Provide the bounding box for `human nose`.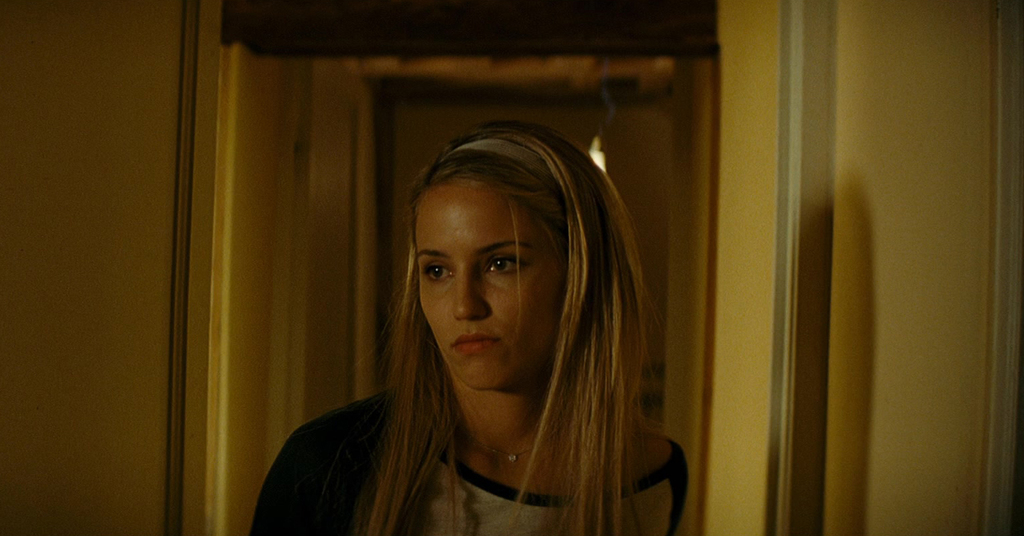
(450, 275, 494, 319).
